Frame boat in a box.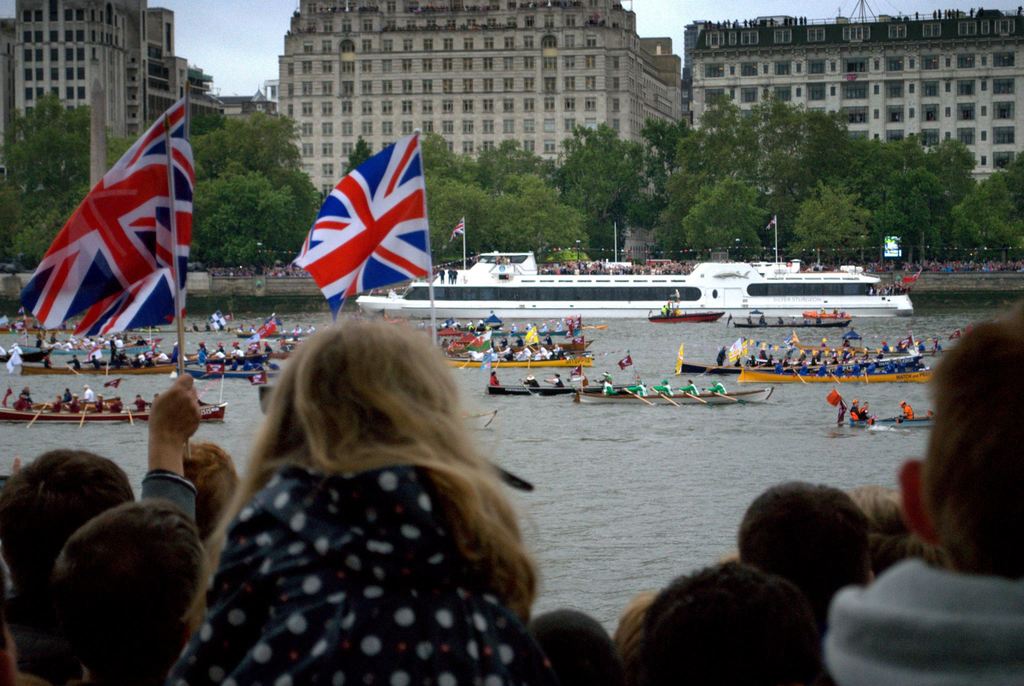
detection(479, 324, 581, 338).
